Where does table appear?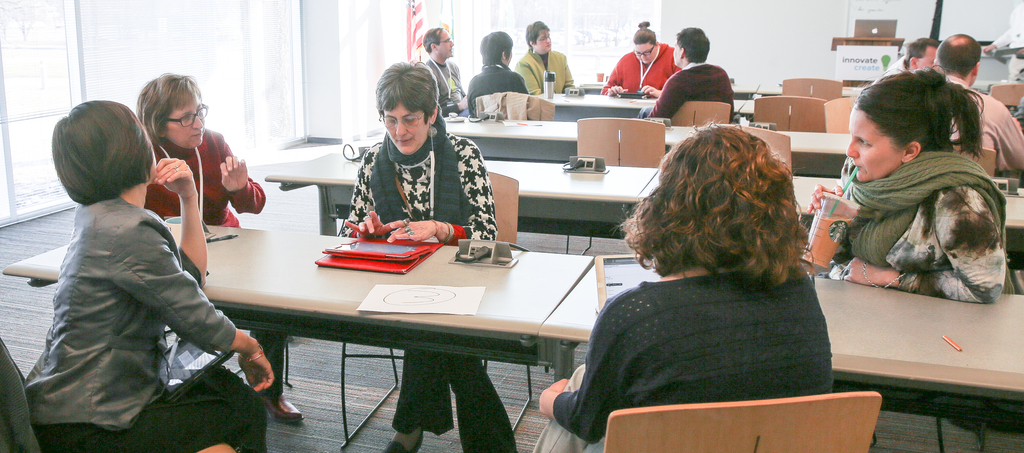
Appears at {"left": 443, "top": 113, "right": 851, "bottom": 171}.
